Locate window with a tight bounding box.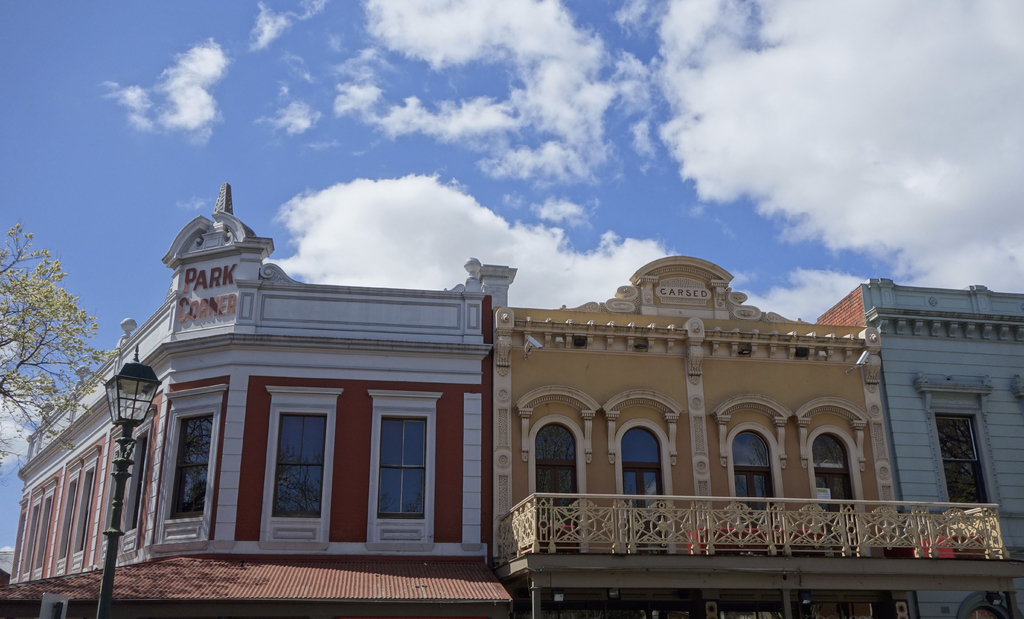
region(22, 483, 47, 586).
